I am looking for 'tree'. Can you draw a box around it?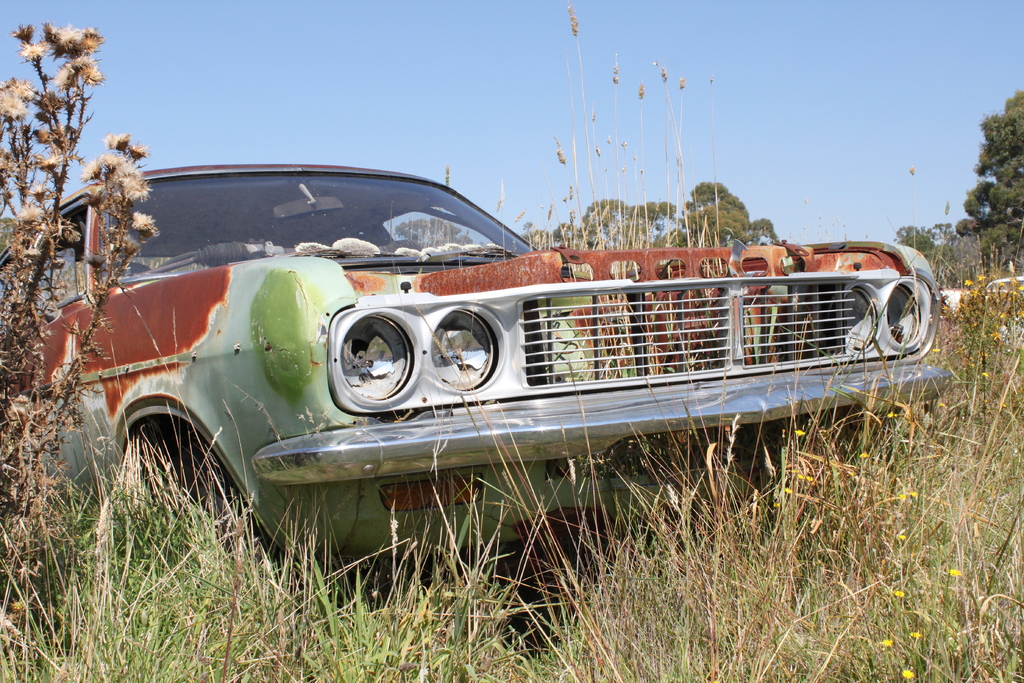
Sure, the bounding box is bbox=[390, 224, 483, 256].
